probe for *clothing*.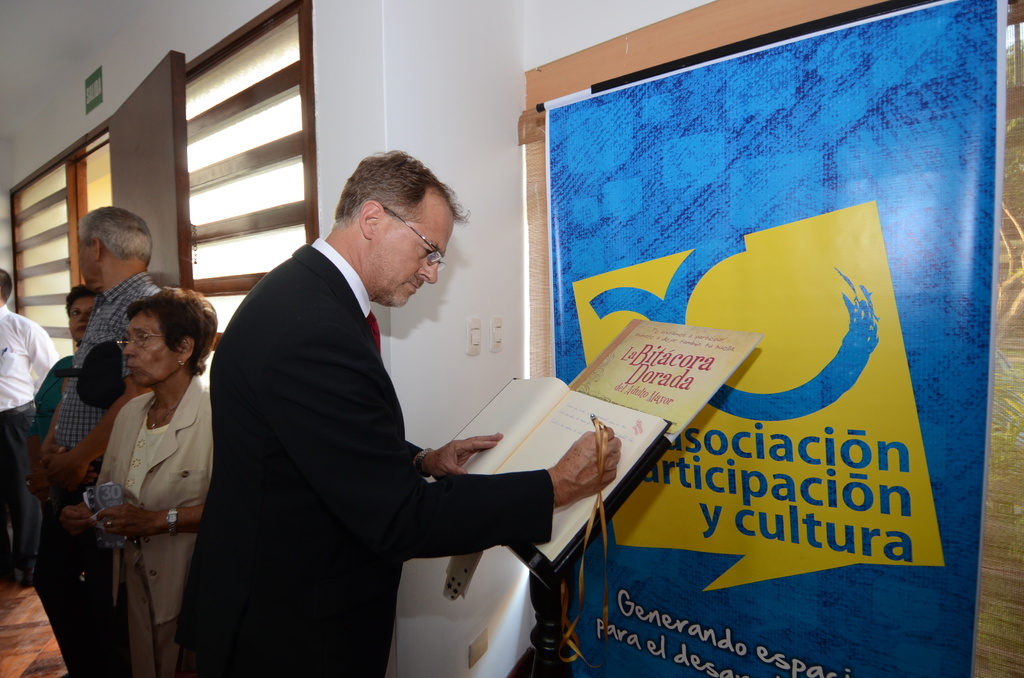
Probe result: x1=182 y1=232 x2=556 y2=677.
